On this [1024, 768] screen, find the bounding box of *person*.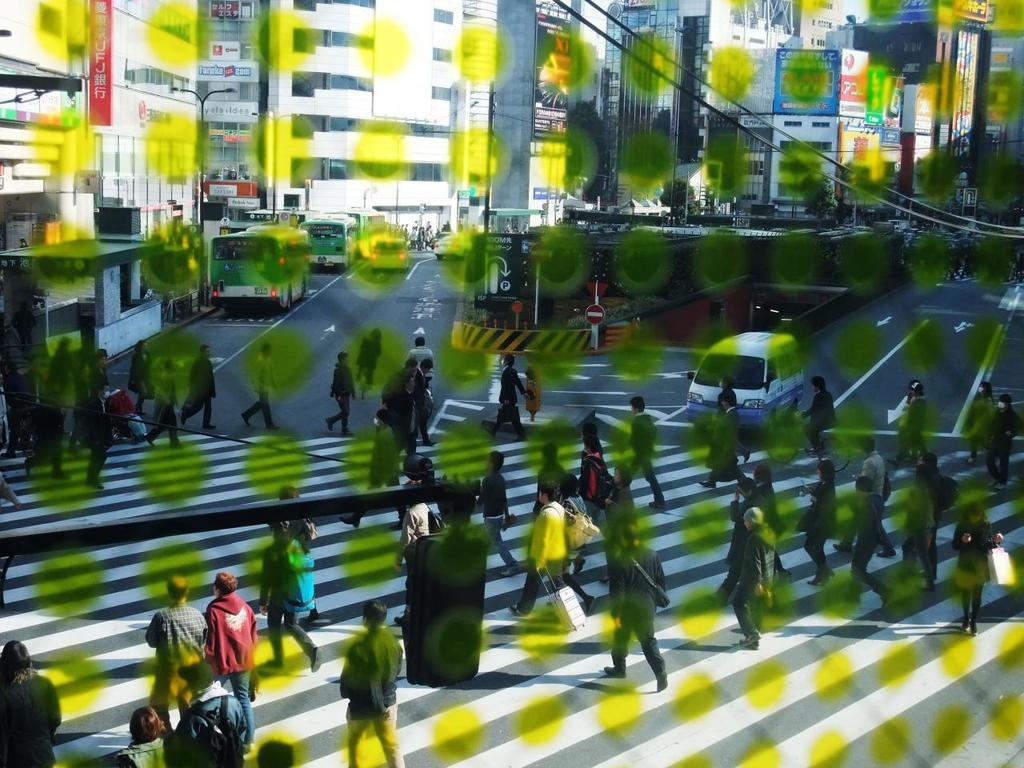
Bounding box: 354,322,383,392.
